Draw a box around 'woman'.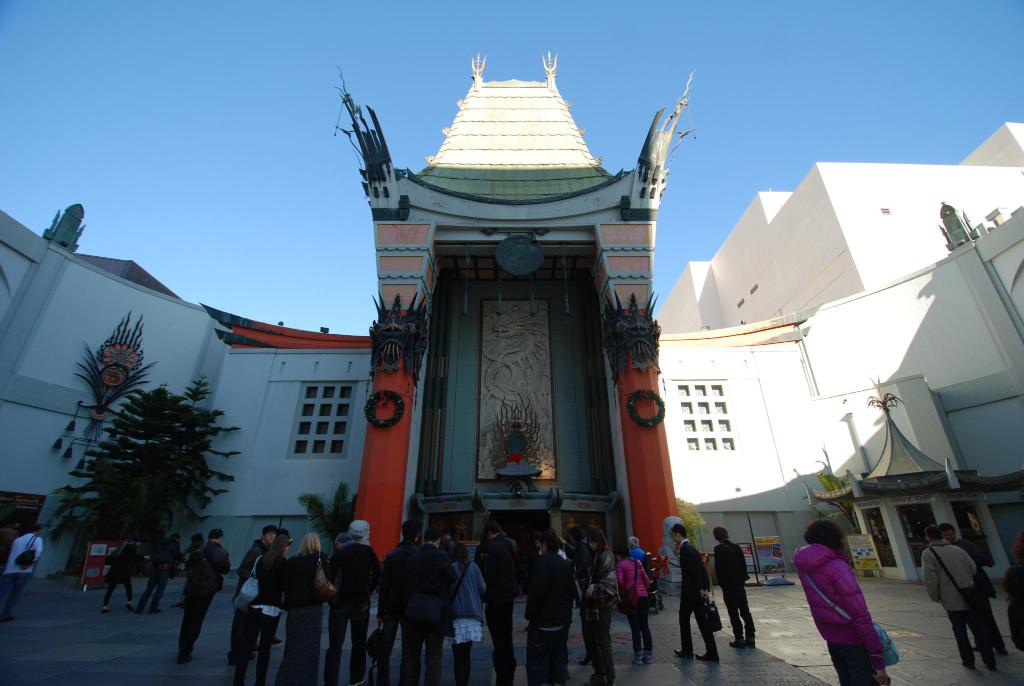
bbox=(266, 532, 333, 685).
